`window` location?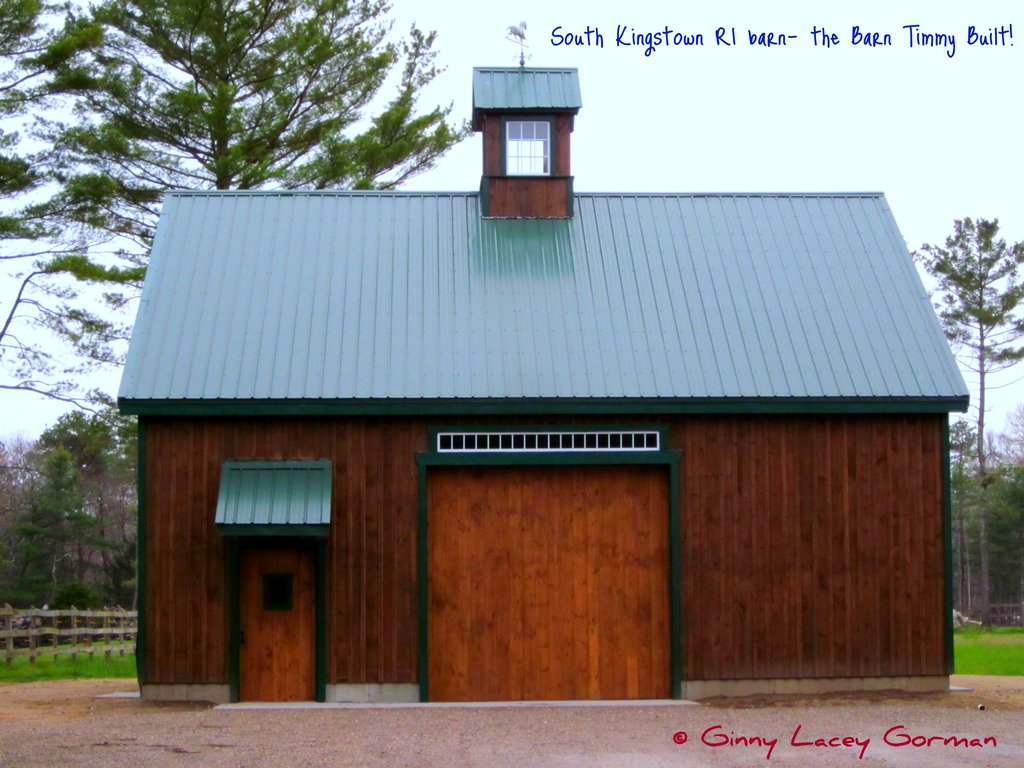
x1=435, y1=430, x2=661, y2=454
